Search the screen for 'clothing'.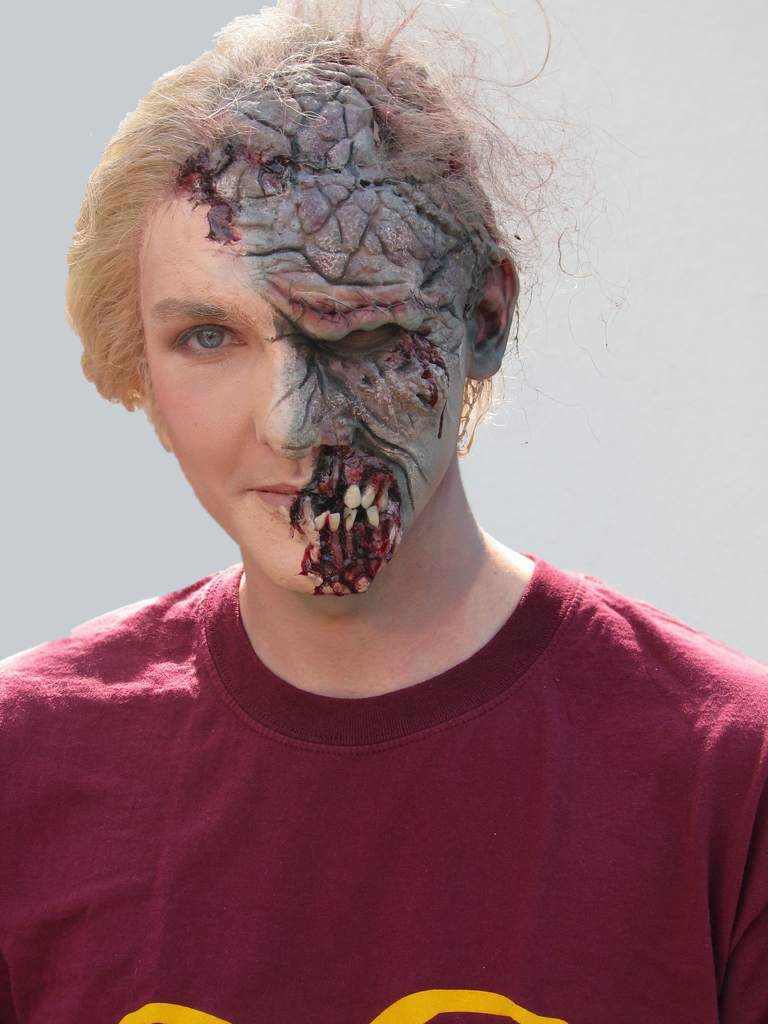
Found at detection(10, 574, 765, 998).
